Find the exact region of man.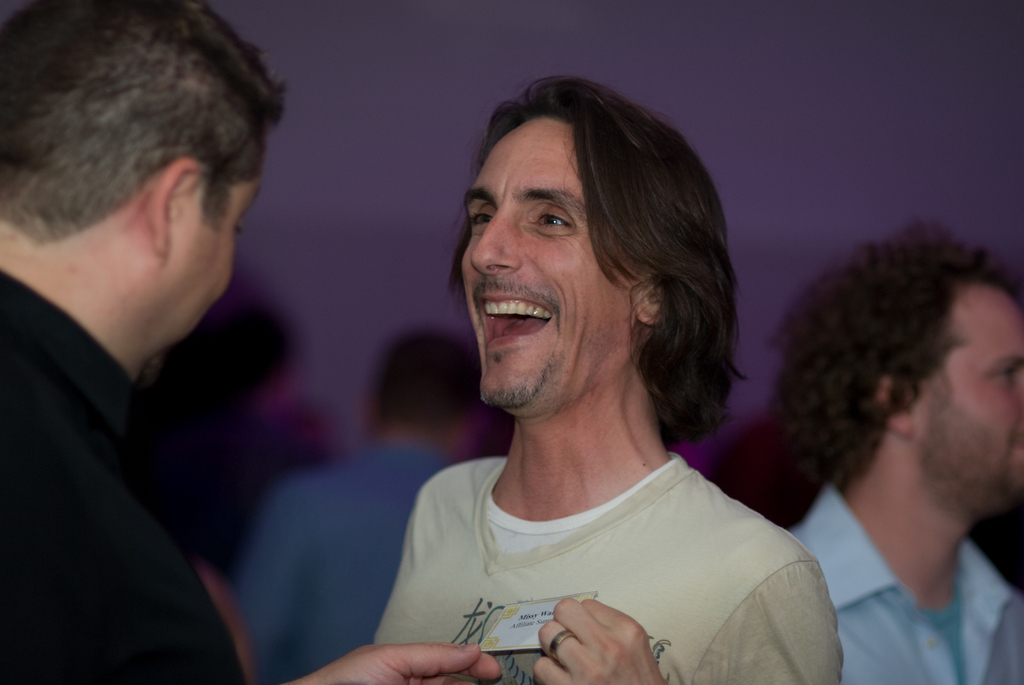
Exact region: bbox=[368, 76, 836, 684].
